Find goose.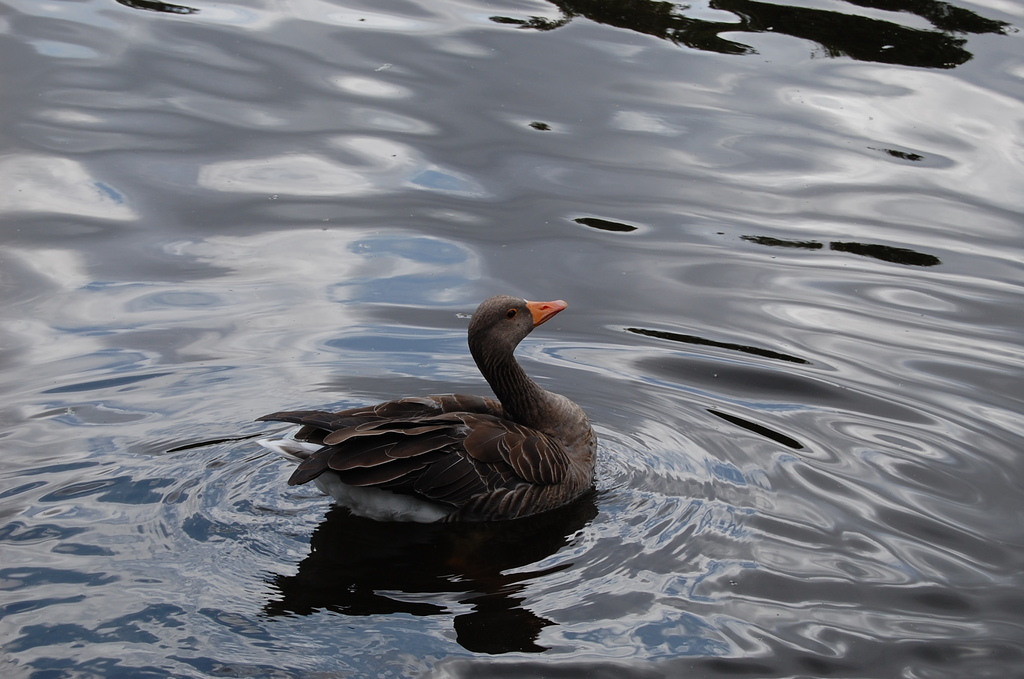
(left=358, top=286, right=622, bottom=558).
